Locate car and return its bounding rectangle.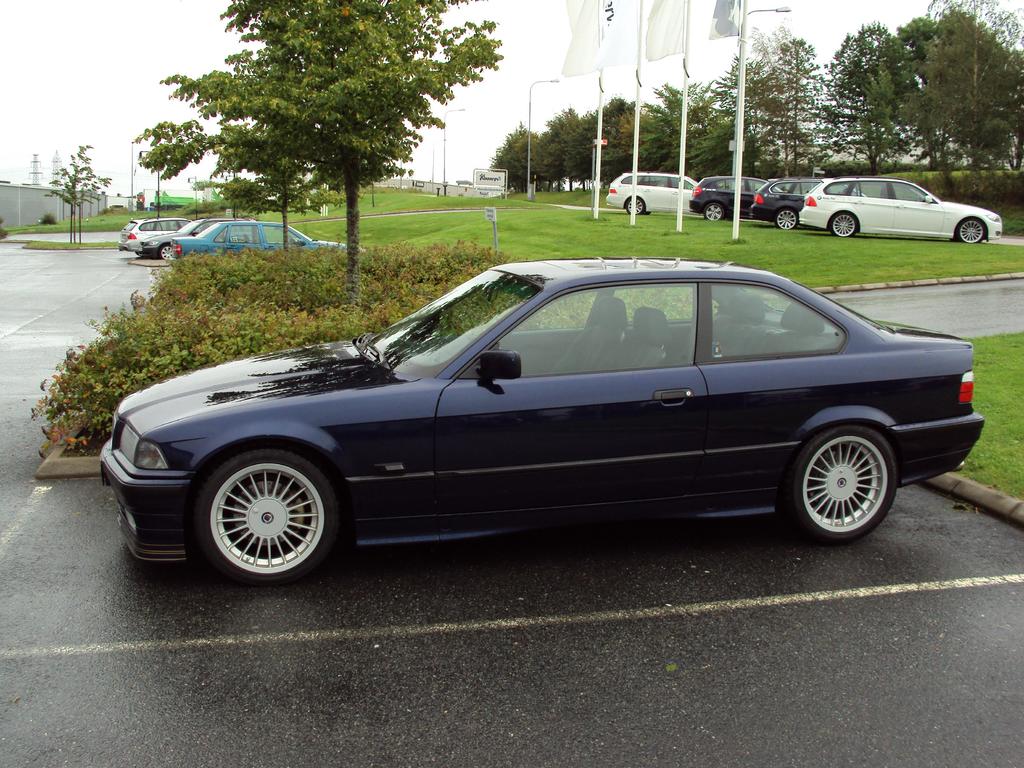
684 172 789 221.
